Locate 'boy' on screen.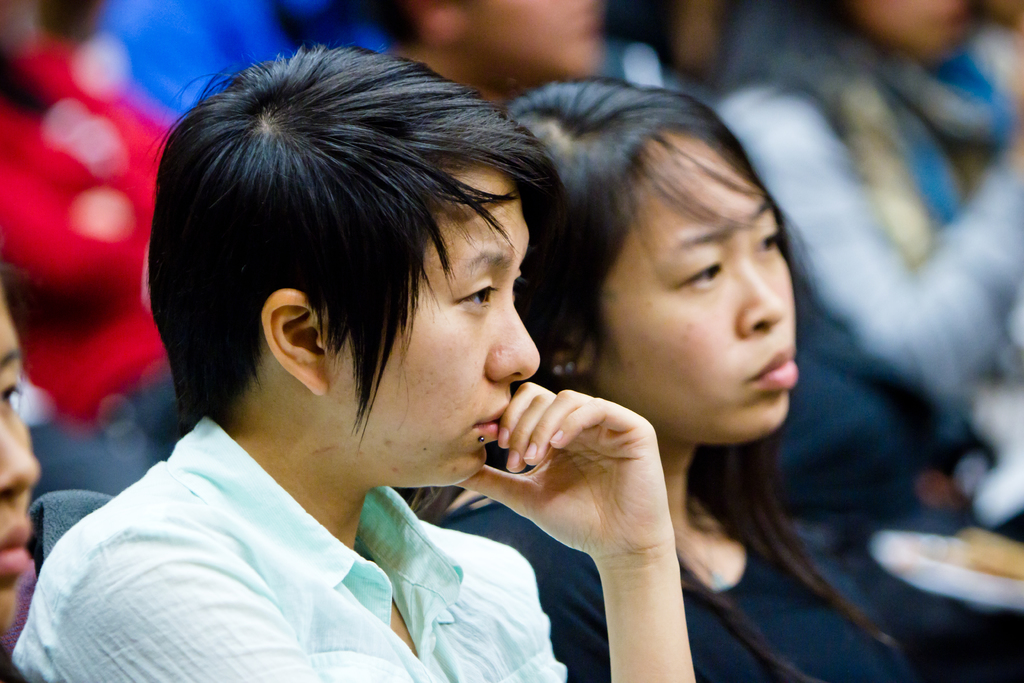
On screen at (12, 33, 694, 682).
